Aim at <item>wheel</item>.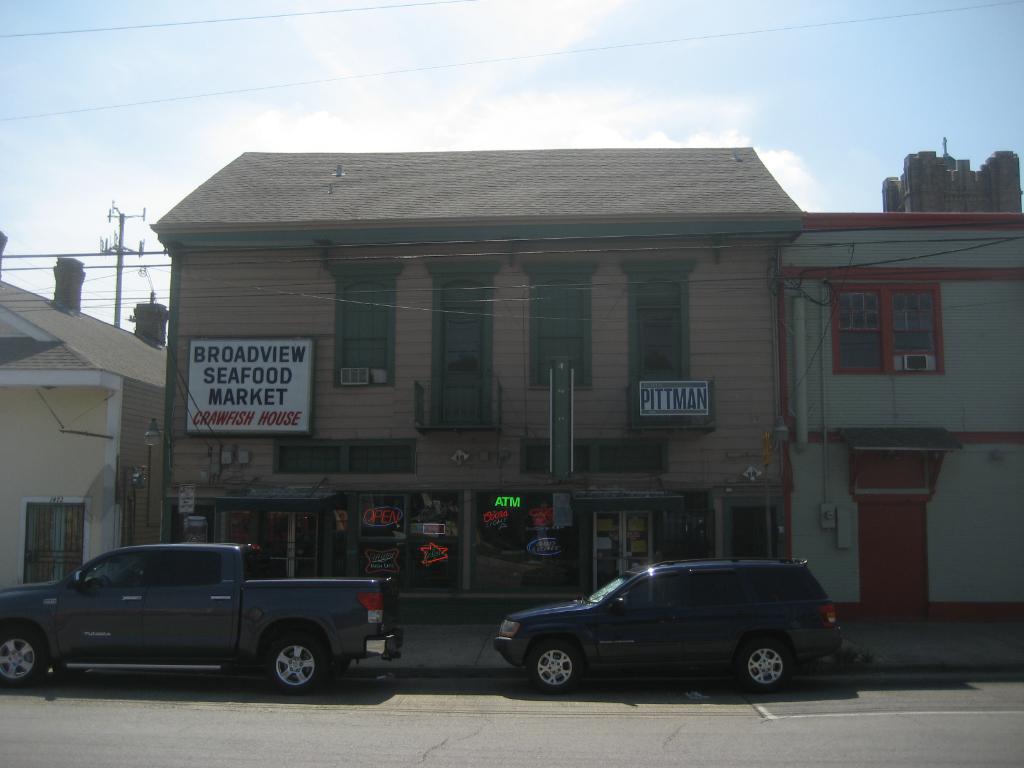
Aimed at select_region(0, 624, 50, 685).
